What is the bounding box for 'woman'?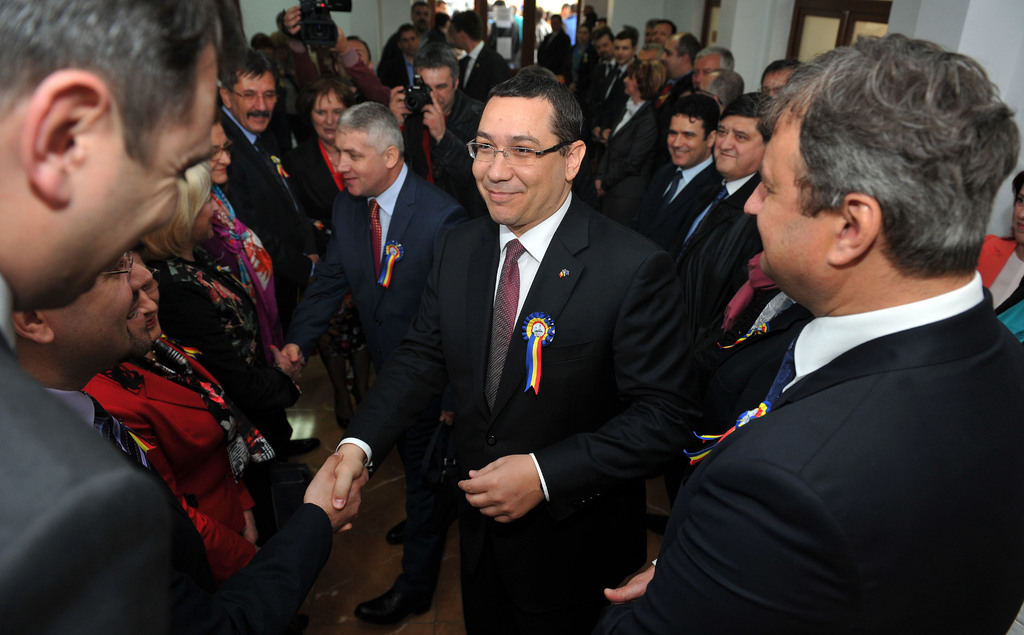
<region>282, 88, 351, 226</region>.
